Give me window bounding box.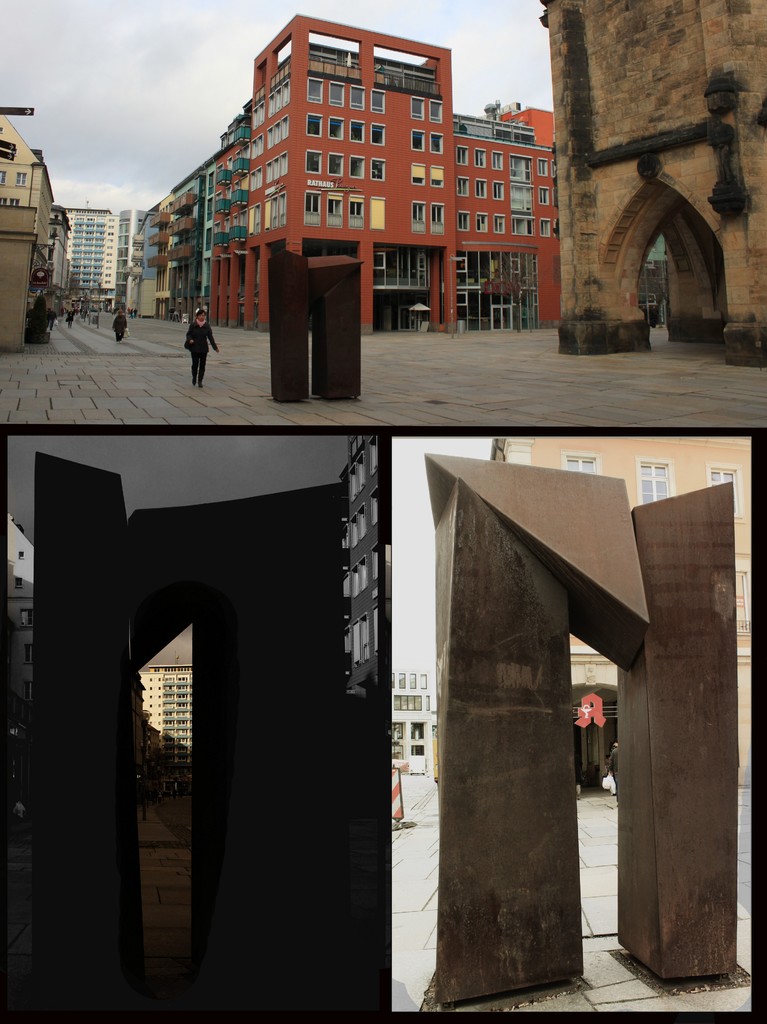
<box>553,159,554,180</box>.
